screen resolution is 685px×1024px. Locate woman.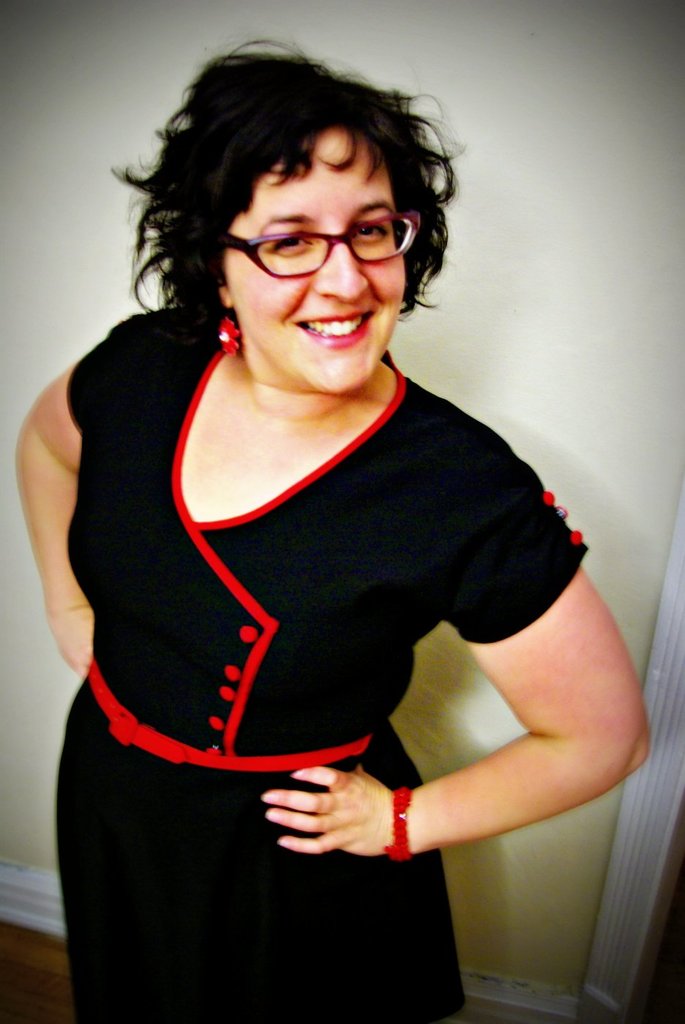
[x1=33, y1=54, x2=626, y2=1014].
